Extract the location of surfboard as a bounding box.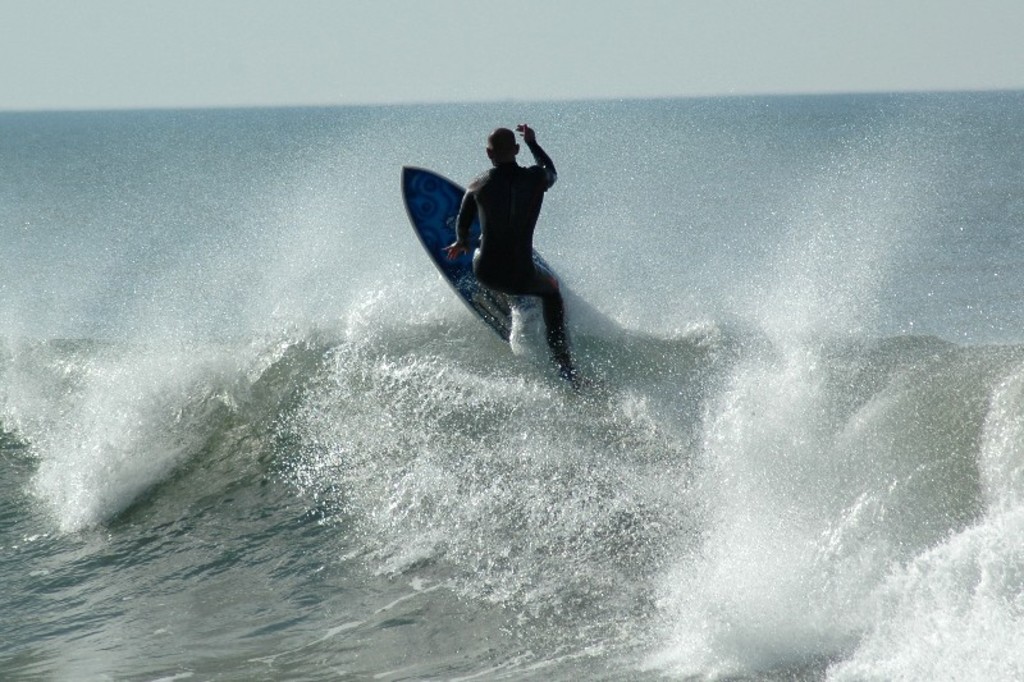
region(399, 163, 636, 398).
